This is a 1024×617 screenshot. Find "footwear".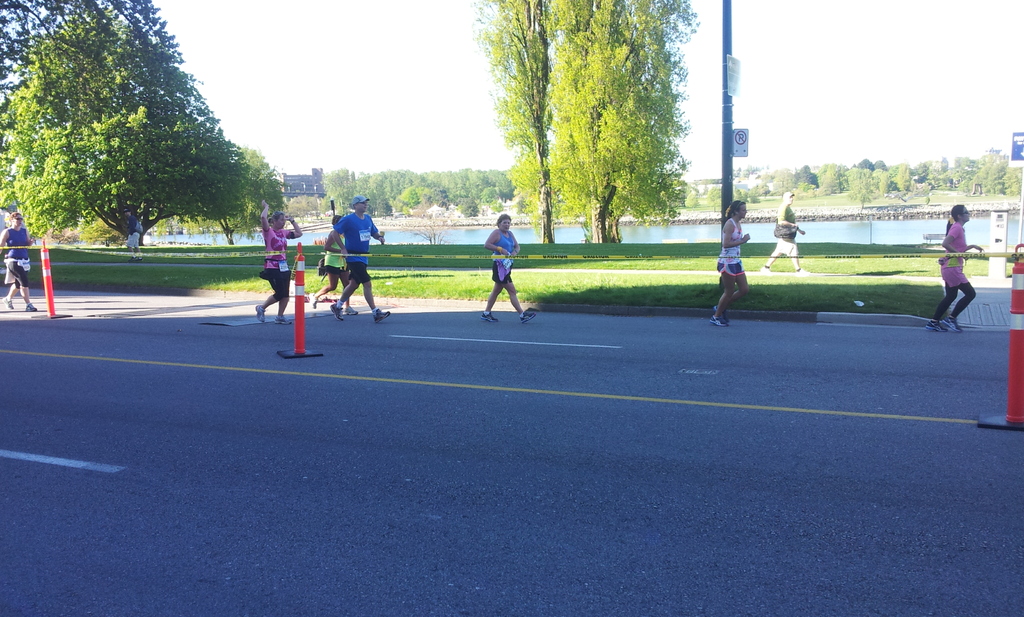
Bounding box: 710/316/723/330.
